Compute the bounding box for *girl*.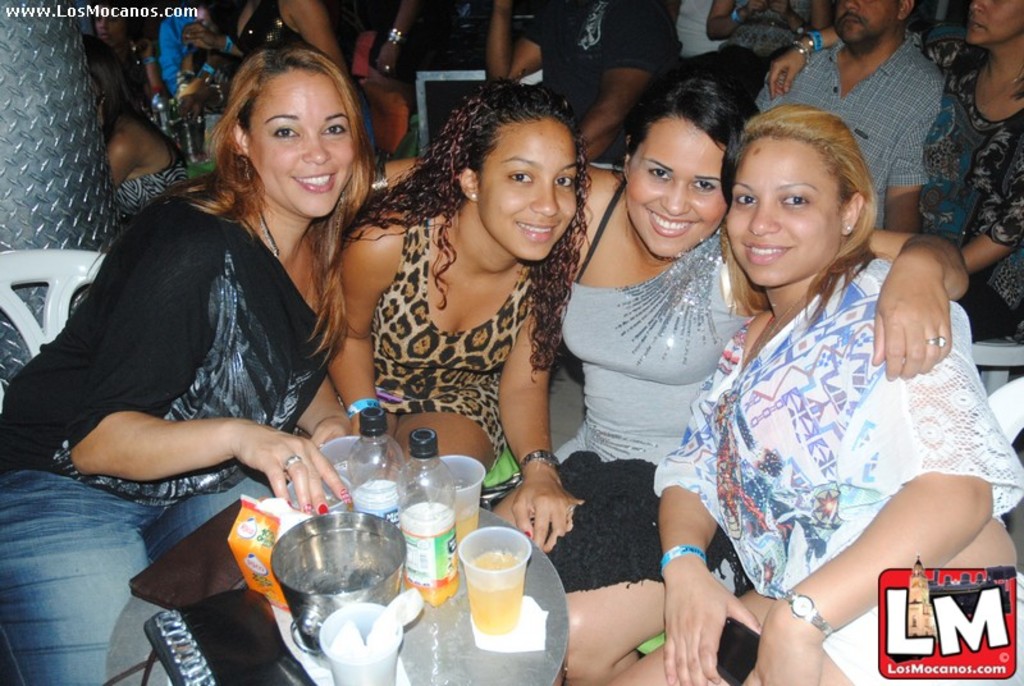
330,82,584,541.
